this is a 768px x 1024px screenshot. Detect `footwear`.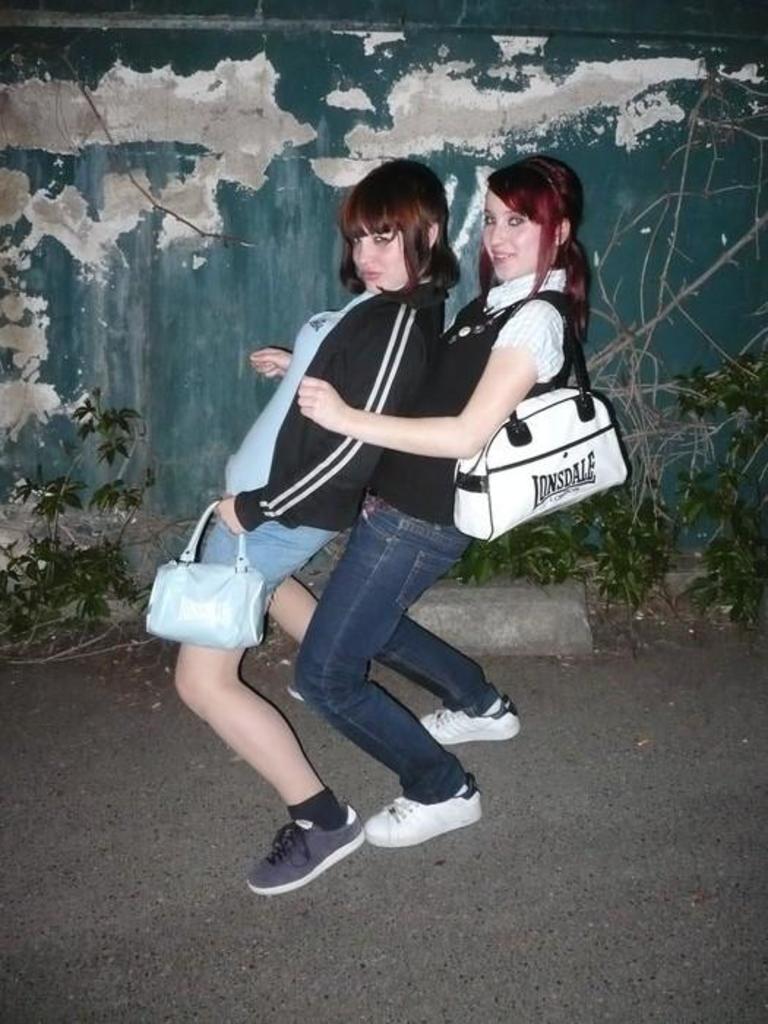
rect(369, 775, 475, 846).
